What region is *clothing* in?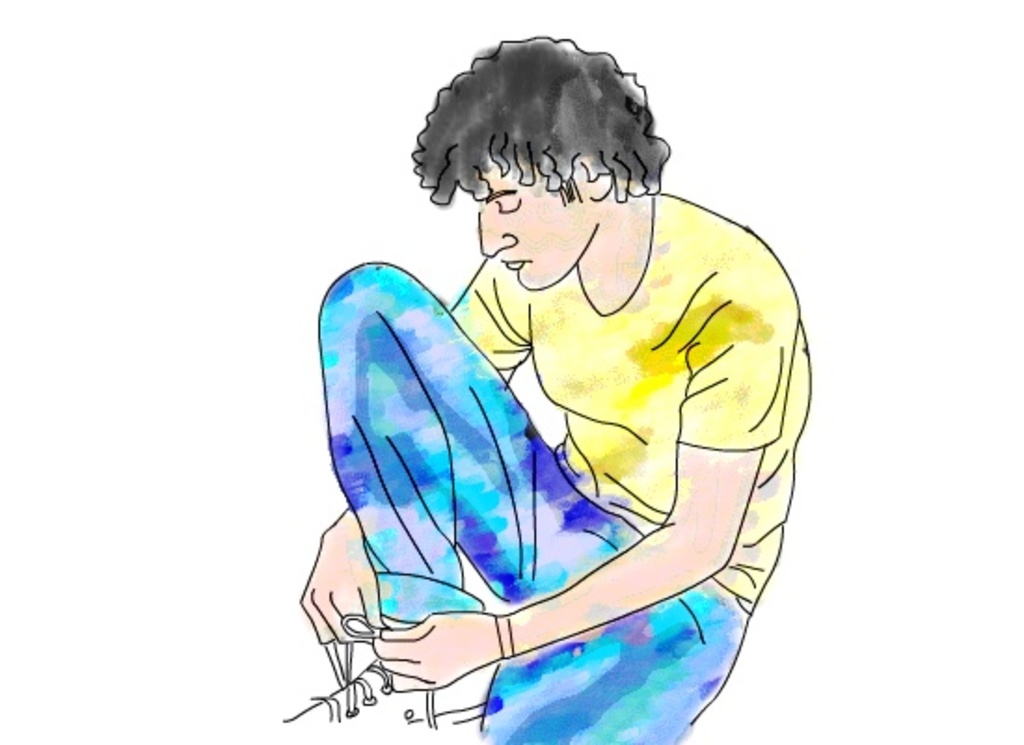
BBox(307, 179, 823, 743).
